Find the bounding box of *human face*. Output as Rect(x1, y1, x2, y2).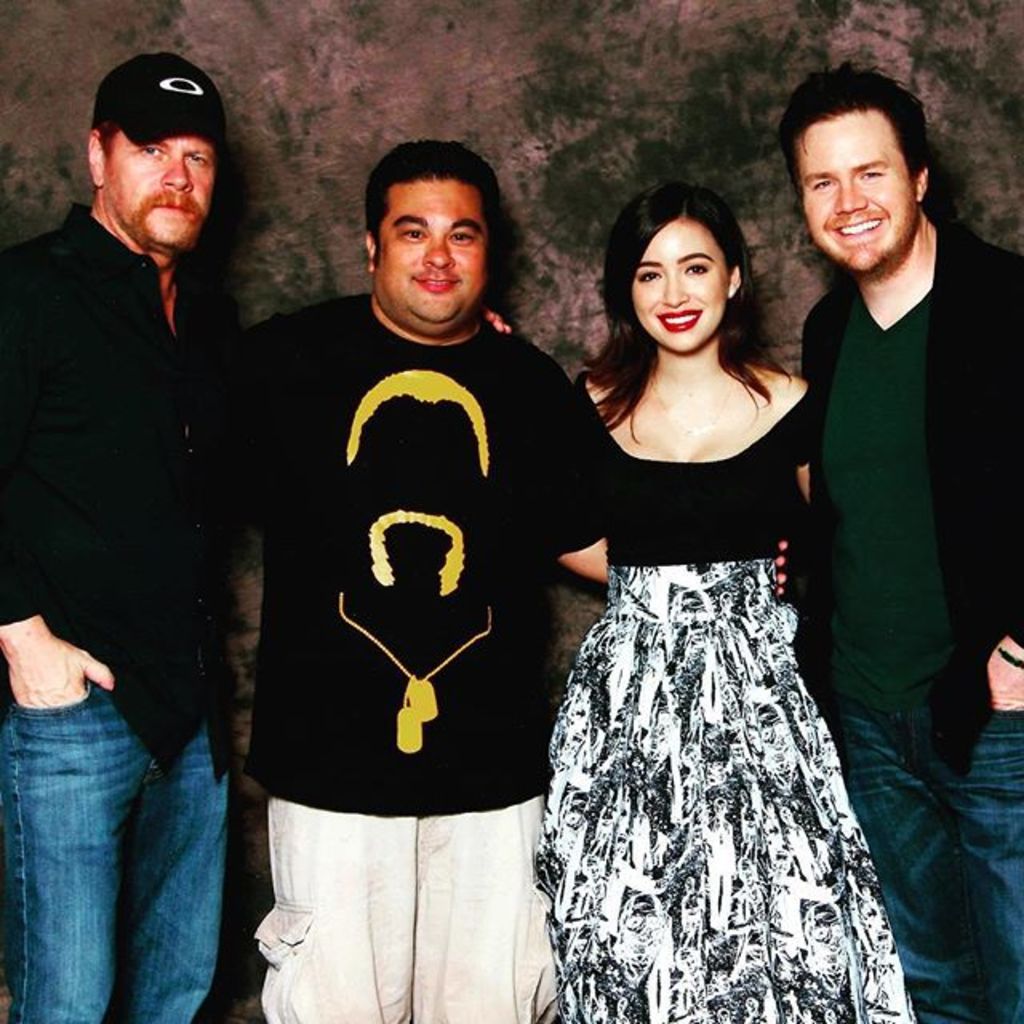
Rect(371, 181, 485, 325).
